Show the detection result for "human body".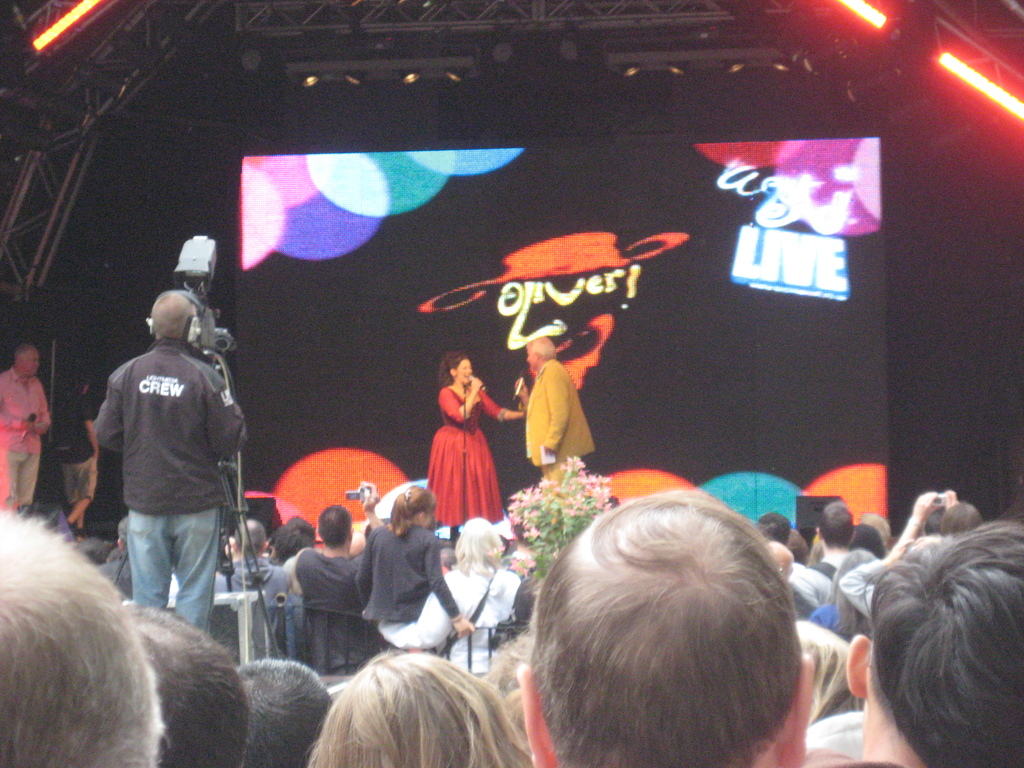
(left=0, top=478, right=1021, bottom=767).
